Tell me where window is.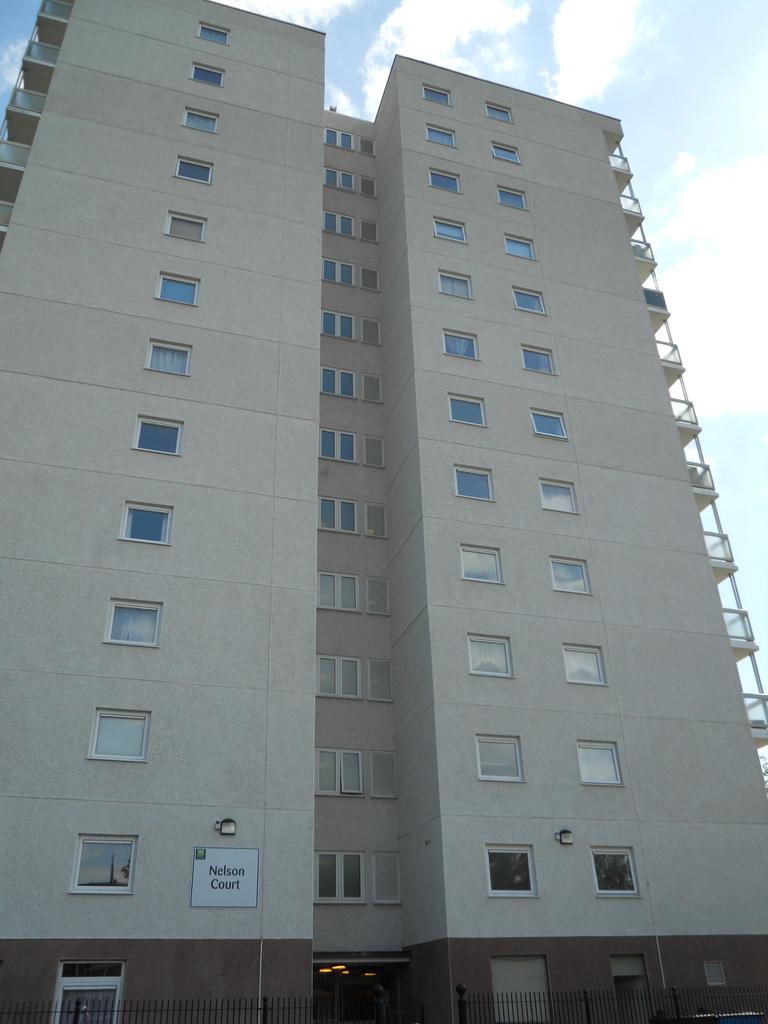
window is at pyautogui.locateOnScreen(131, 414, 184, 451).
